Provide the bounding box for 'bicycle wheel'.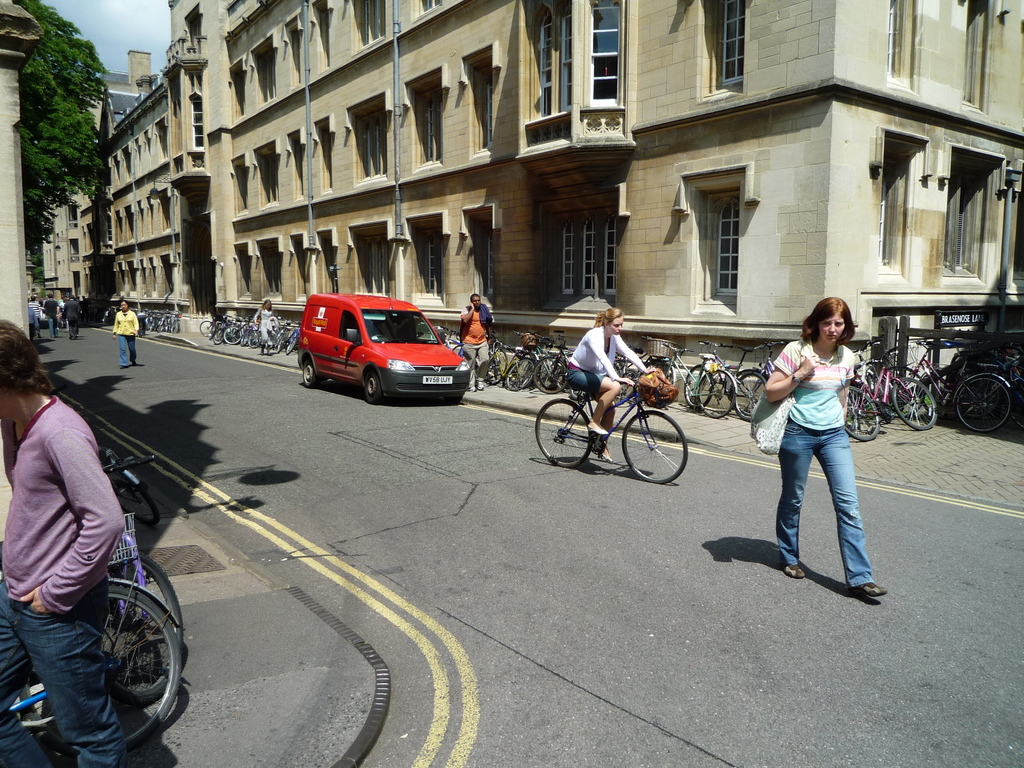
730/372/767/420.
